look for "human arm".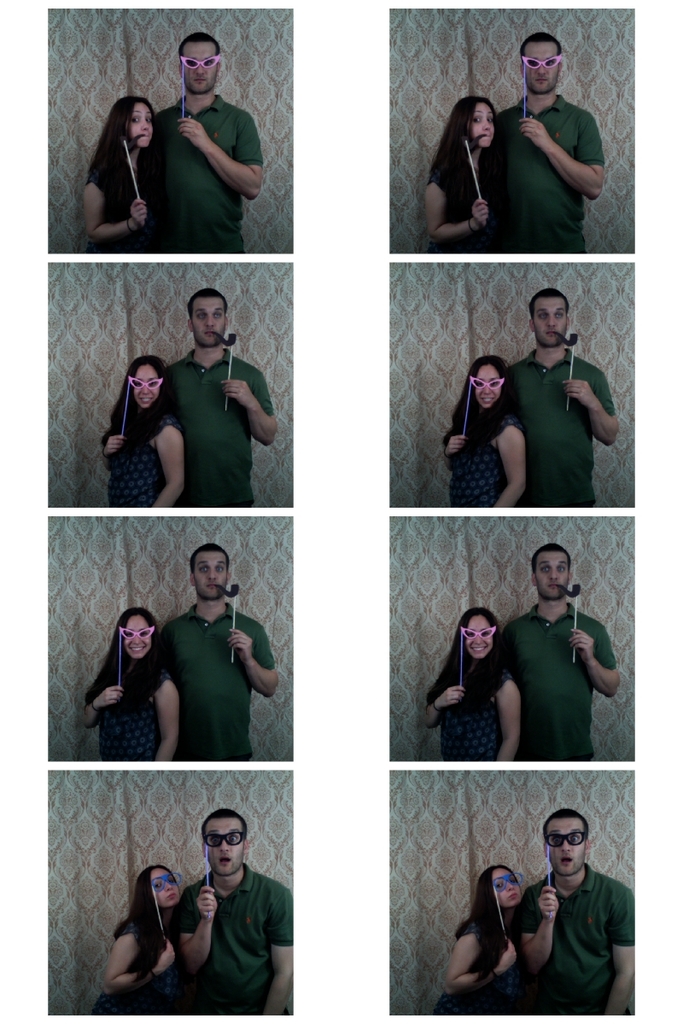
Found: 255/879/294/1011.
